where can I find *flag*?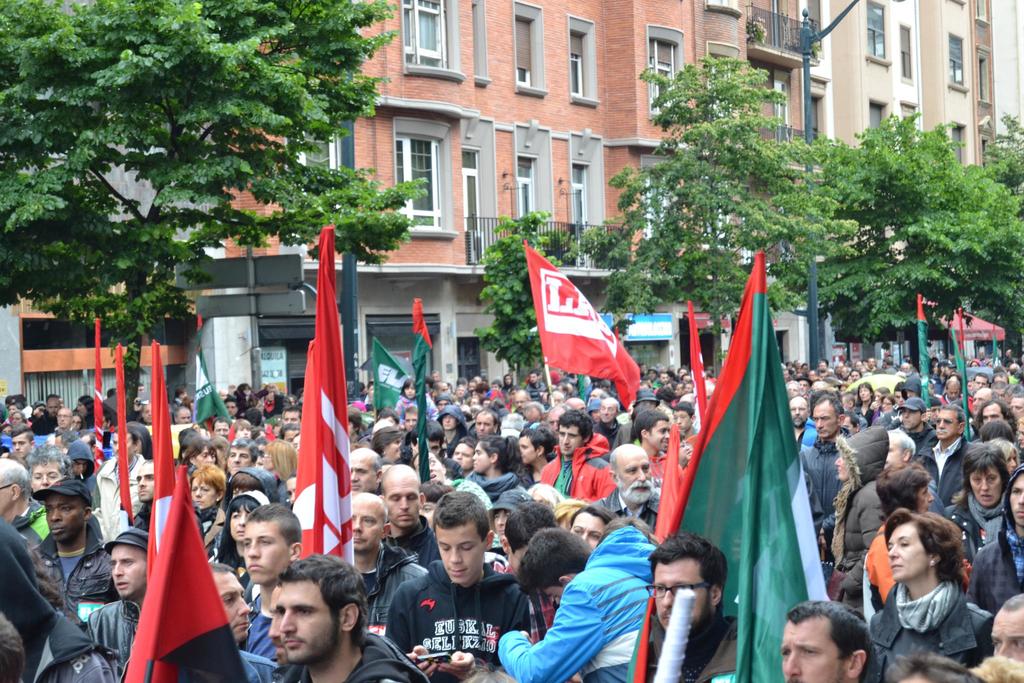
You can find it at rect(117, 464, 252, 682).
